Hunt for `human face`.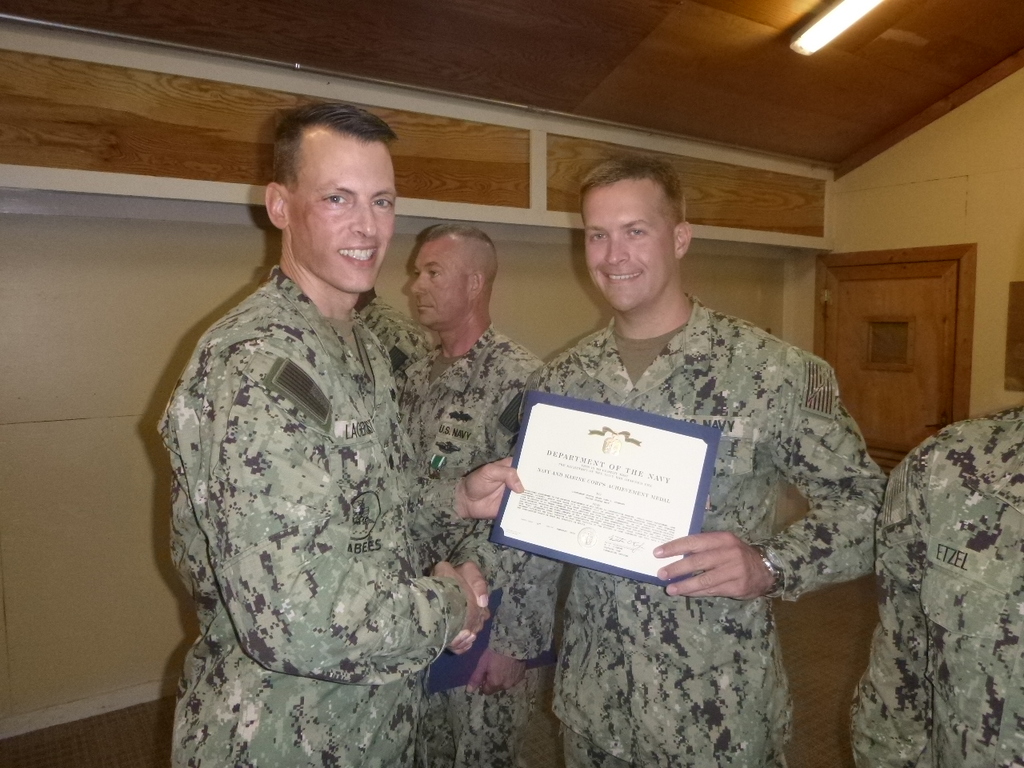
Hunted down at BBox(408, 238, 470, 322).
